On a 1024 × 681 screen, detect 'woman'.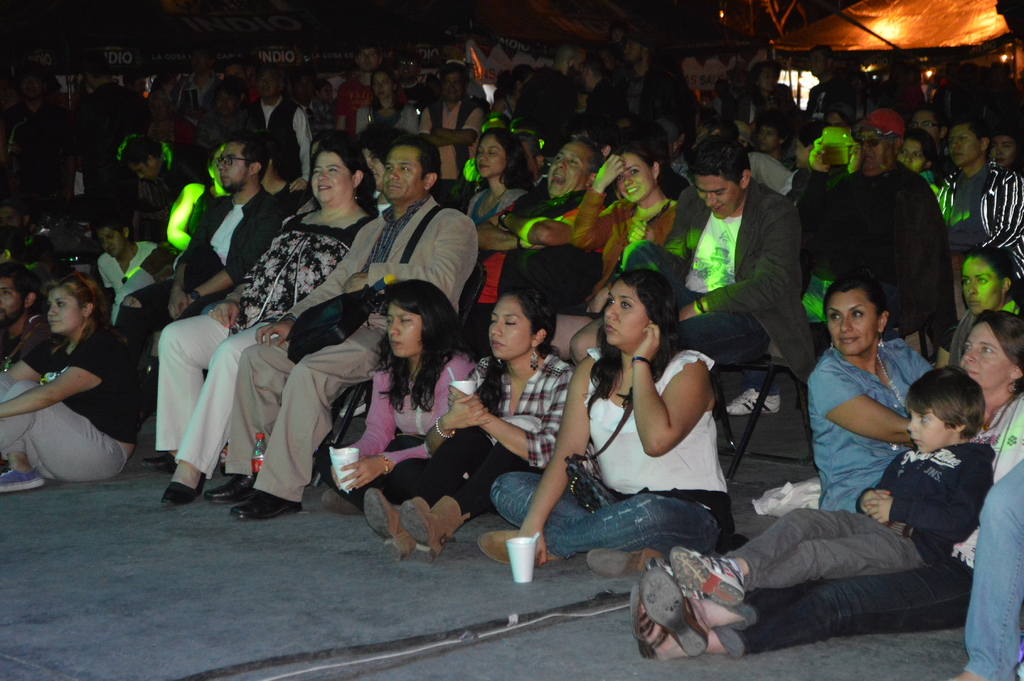
bbox=[952, 241, 1023, 373].
